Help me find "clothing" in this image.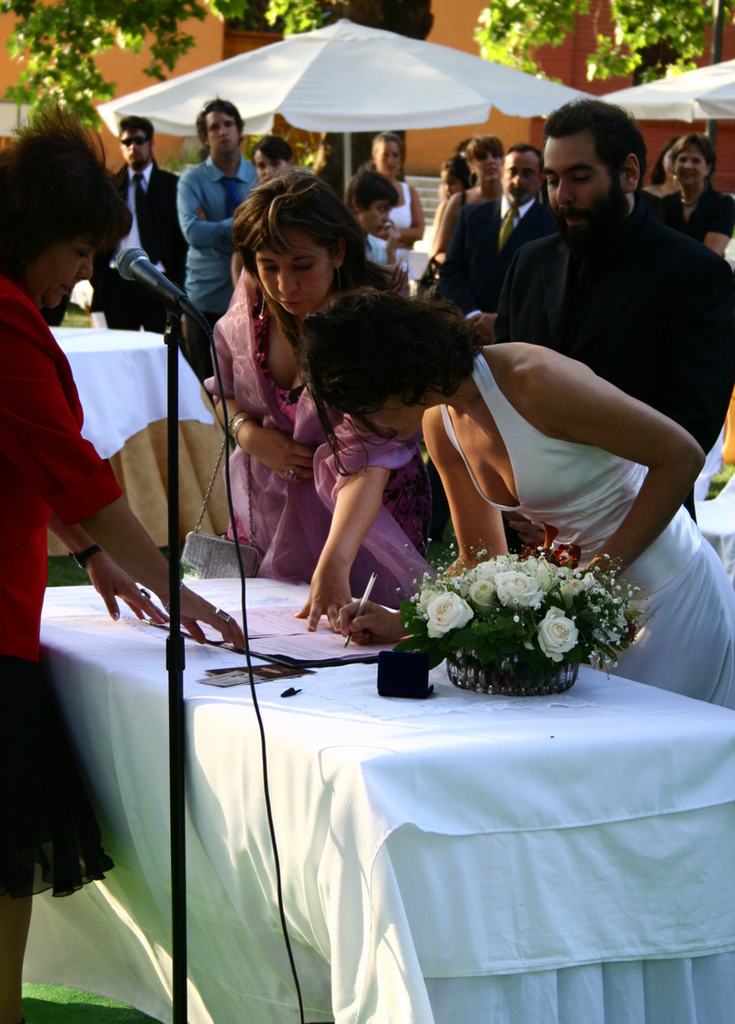
Found it: l=434, t=355, r=734, b=710.
